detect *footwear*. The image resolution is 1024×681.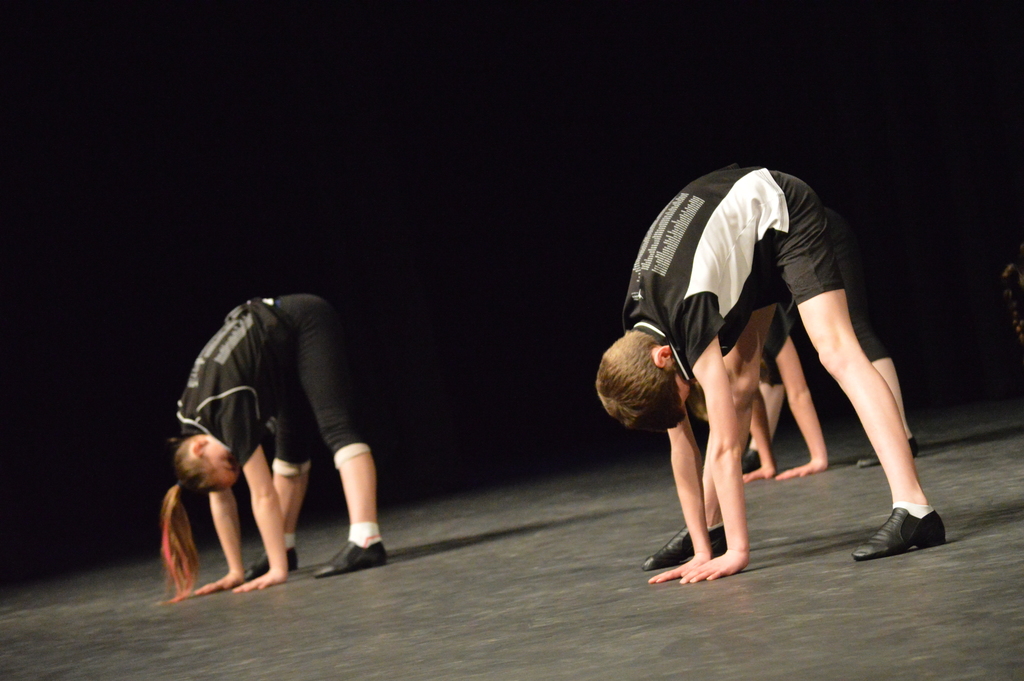
box=[850, 518, 948, 560].
